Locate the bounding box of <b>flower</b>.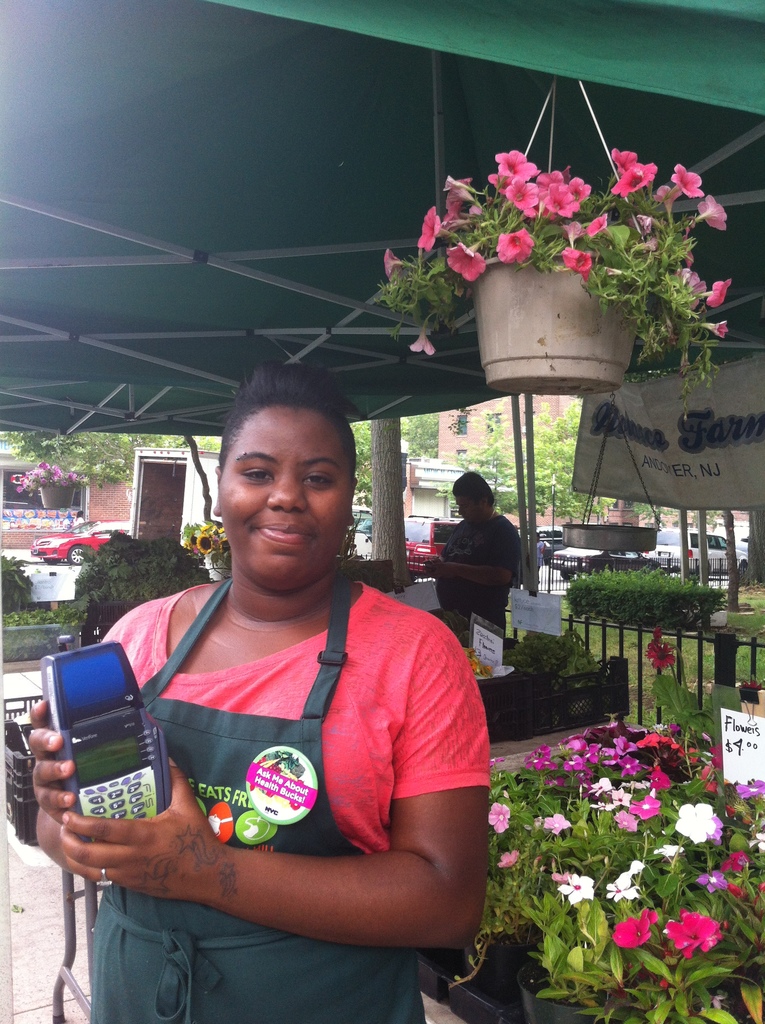
Bounding box: <box>674,799,720,848</box>.
